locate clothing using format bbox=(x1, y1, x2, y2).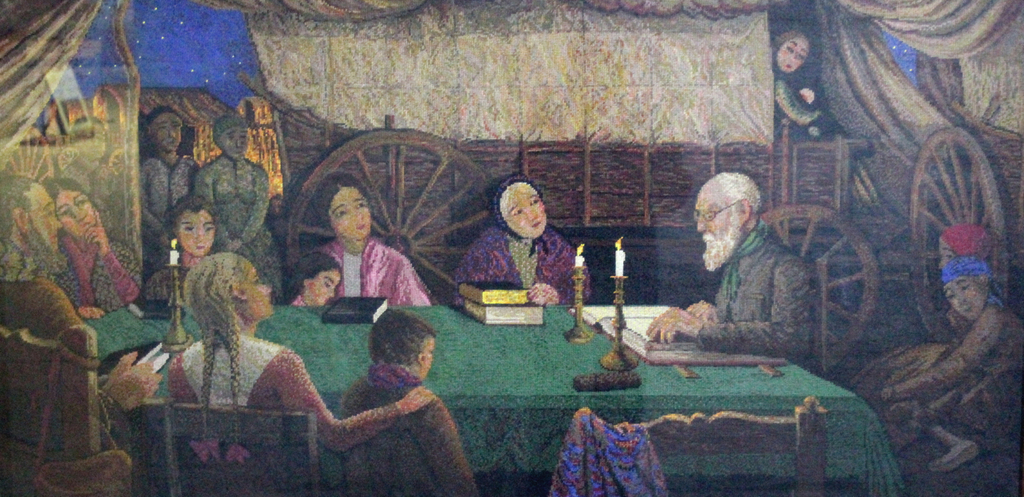
bbox=(173, 343, 413, 452).
